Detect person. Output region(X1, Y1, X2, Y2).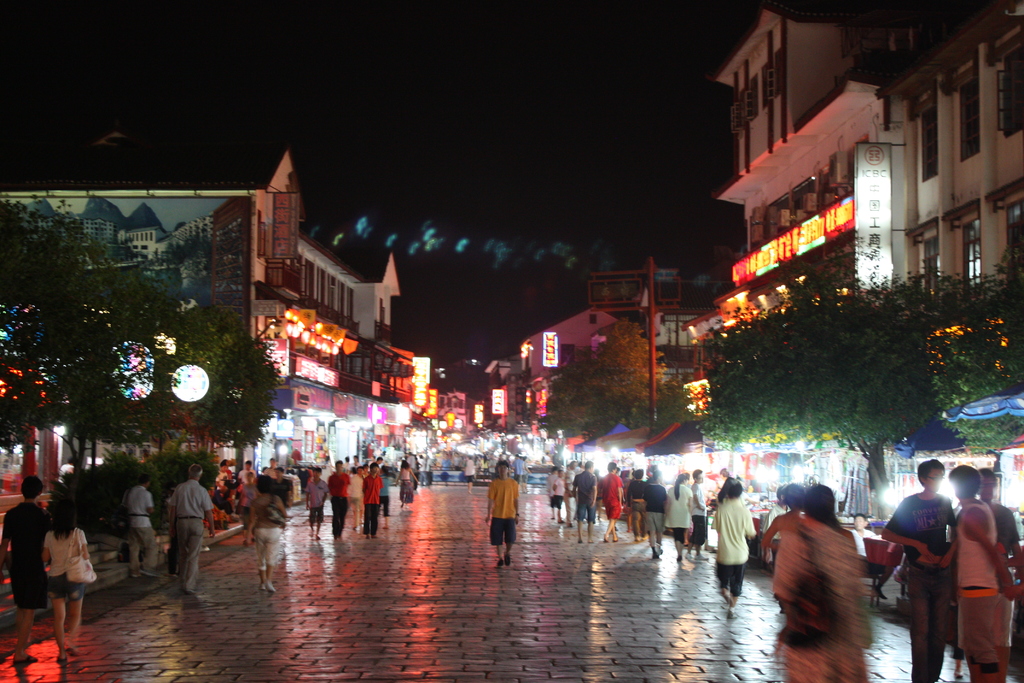
region(486, 463, 522, 568).
